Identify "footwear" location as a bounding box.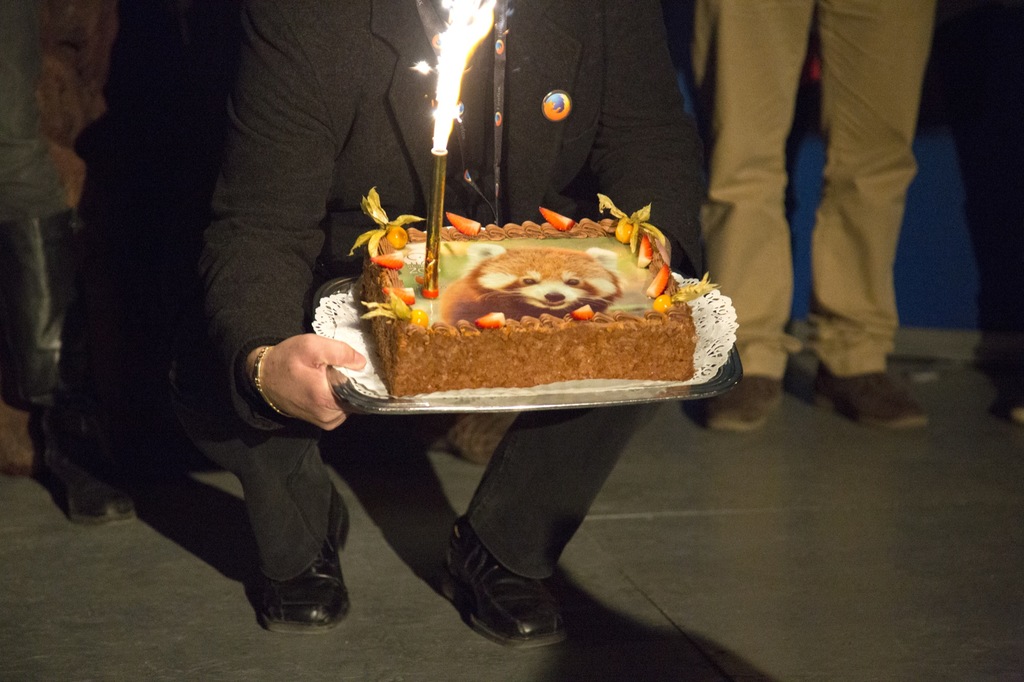
439,504,570,654.
